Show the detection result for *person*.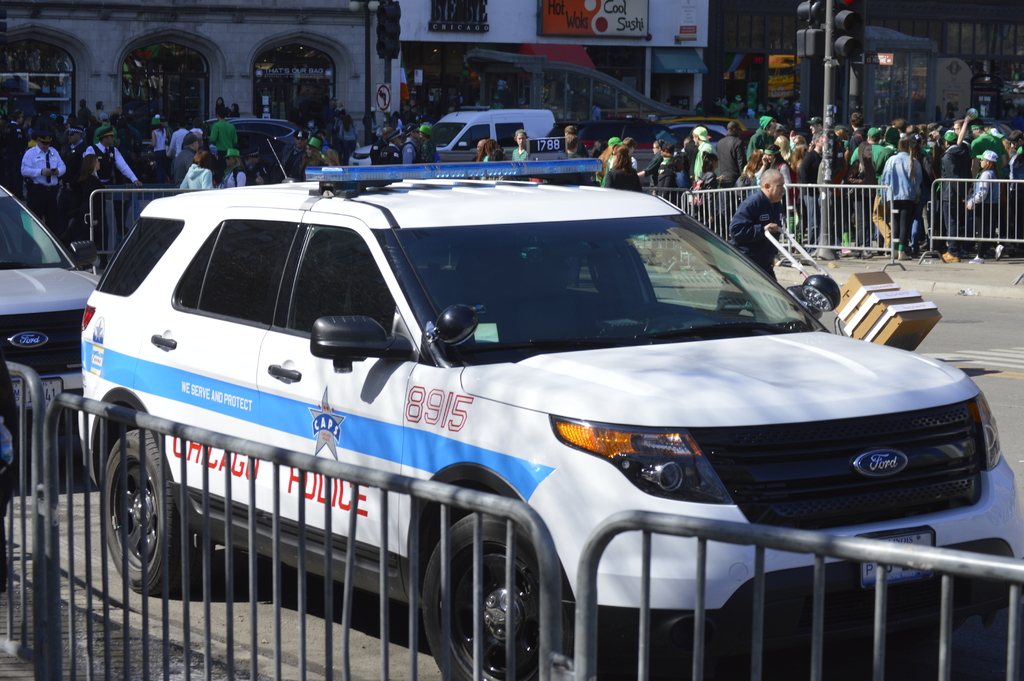
locate(281, 128, 305, 176).
